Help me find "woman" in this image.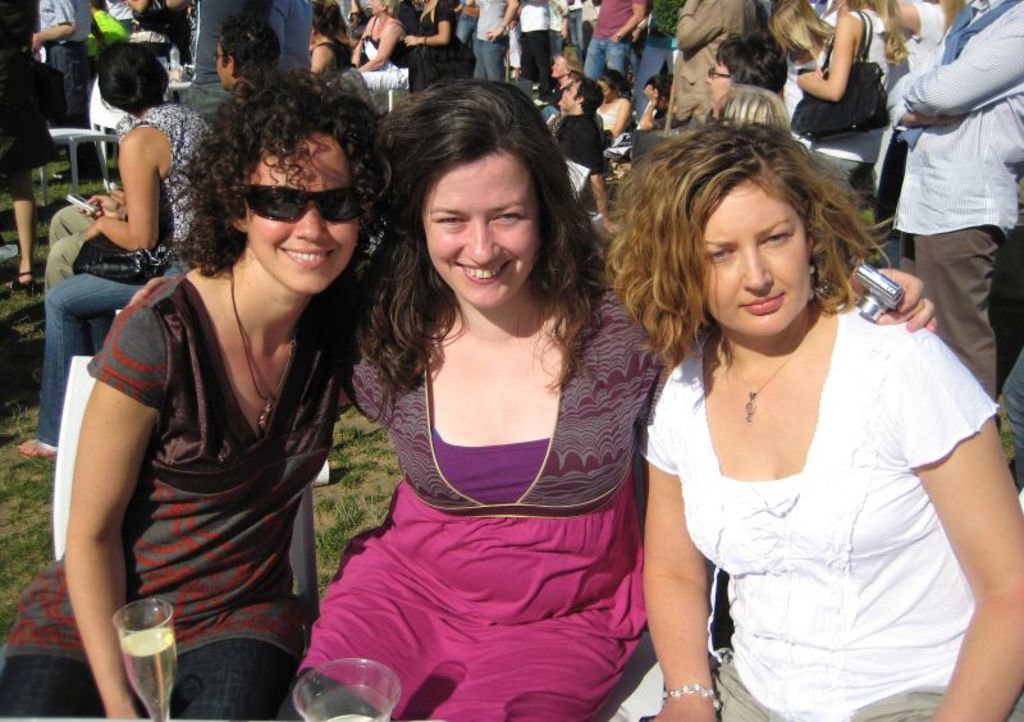
Found it: x1=776, y1=0, x2=836, y2=146.
